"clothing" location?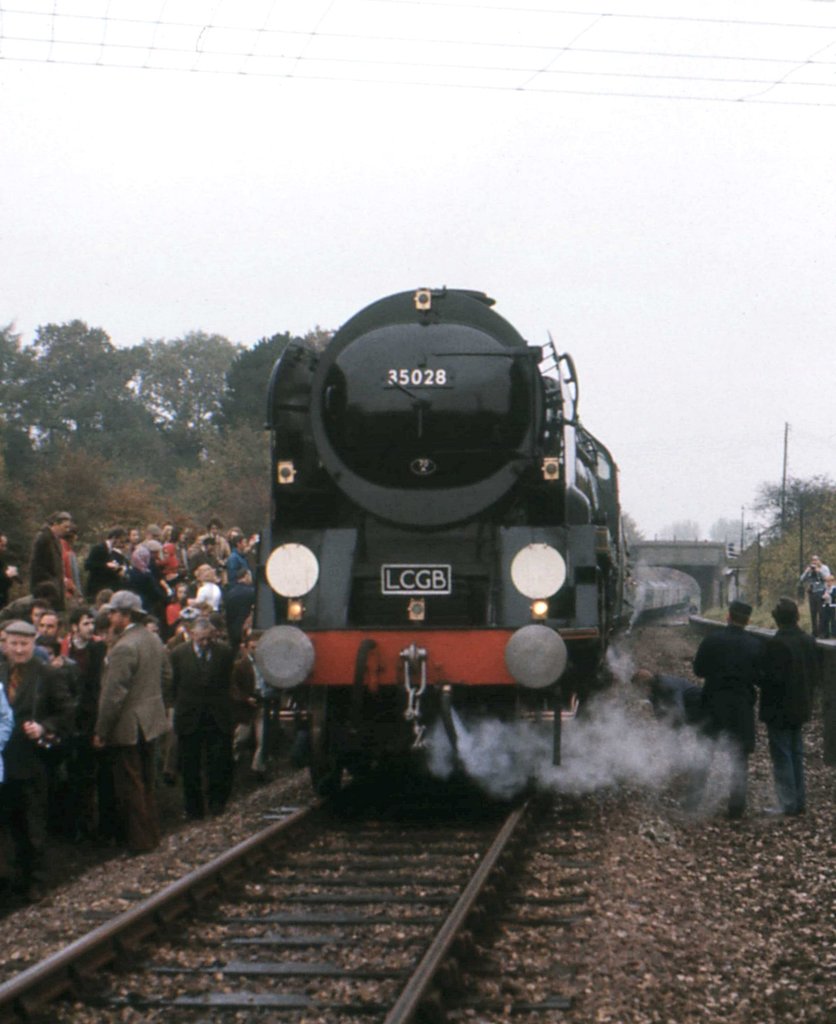
Rect(172, 636, 231, 814)
